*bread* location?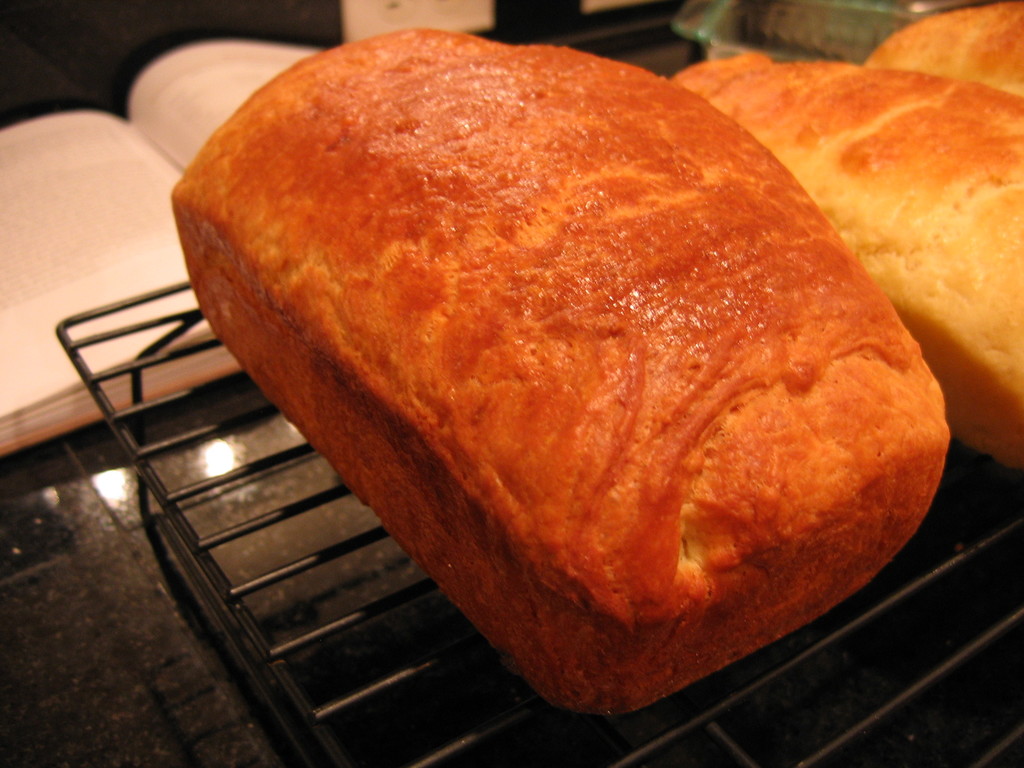
[671,49,1023,465]
